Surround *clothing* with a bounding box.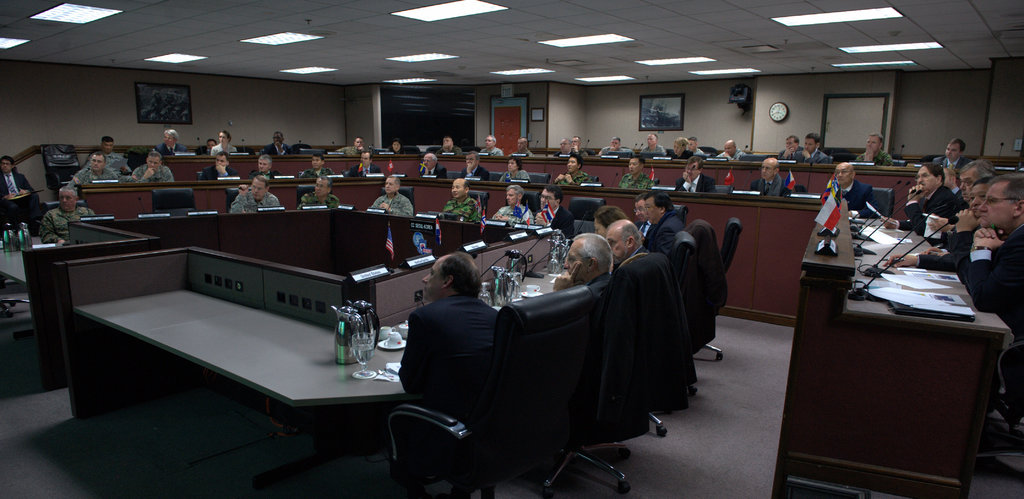
bbox=(105, 155, 129, 180).
